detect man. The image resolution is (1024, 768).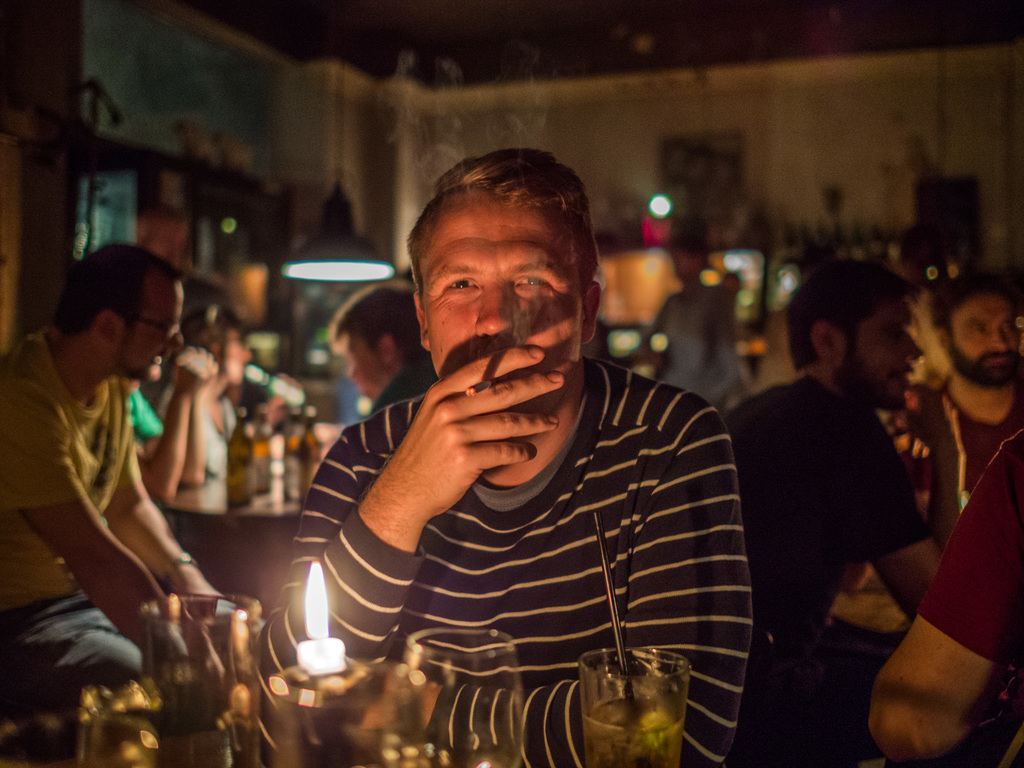
(731,255,950,767).
